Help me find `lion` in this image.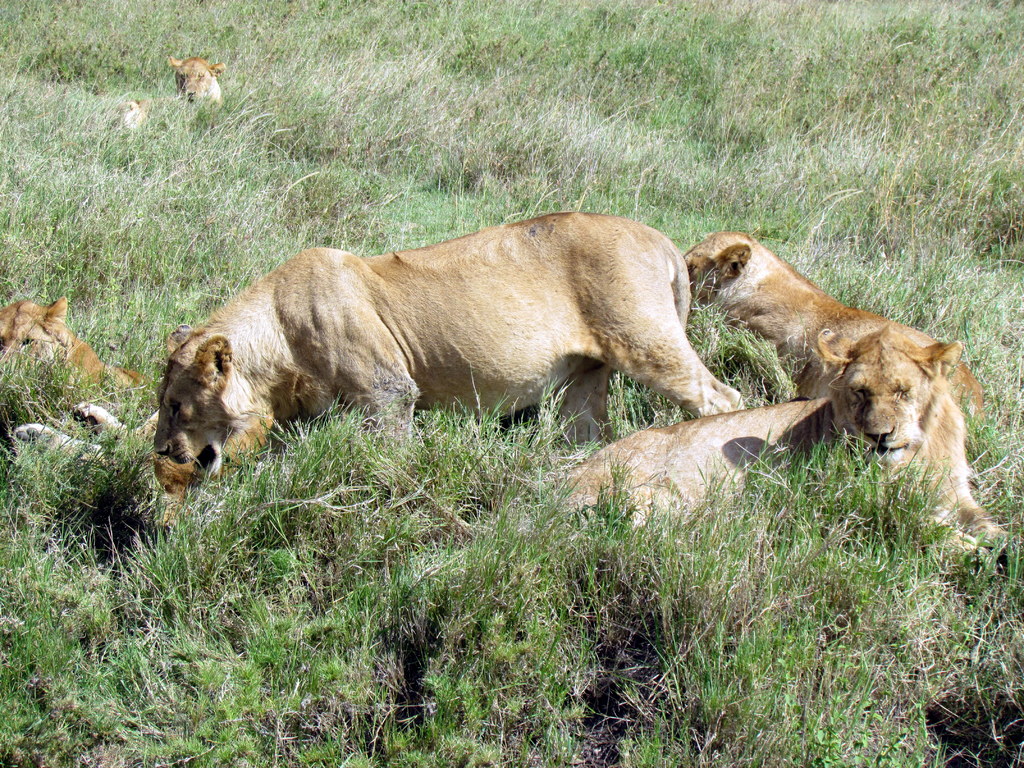
Found it: {"left": 559, "top": 327, "right": 1011, "bottom": 580}.
